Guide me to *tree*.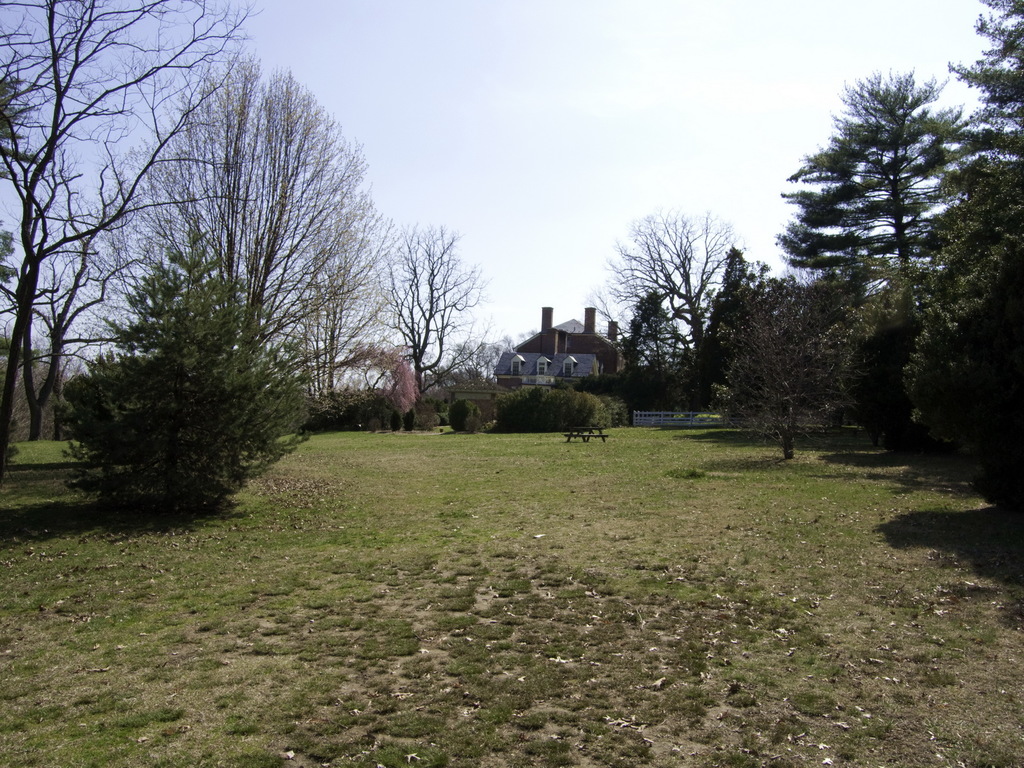
Guidance: [770, 67, 1004, 290].
